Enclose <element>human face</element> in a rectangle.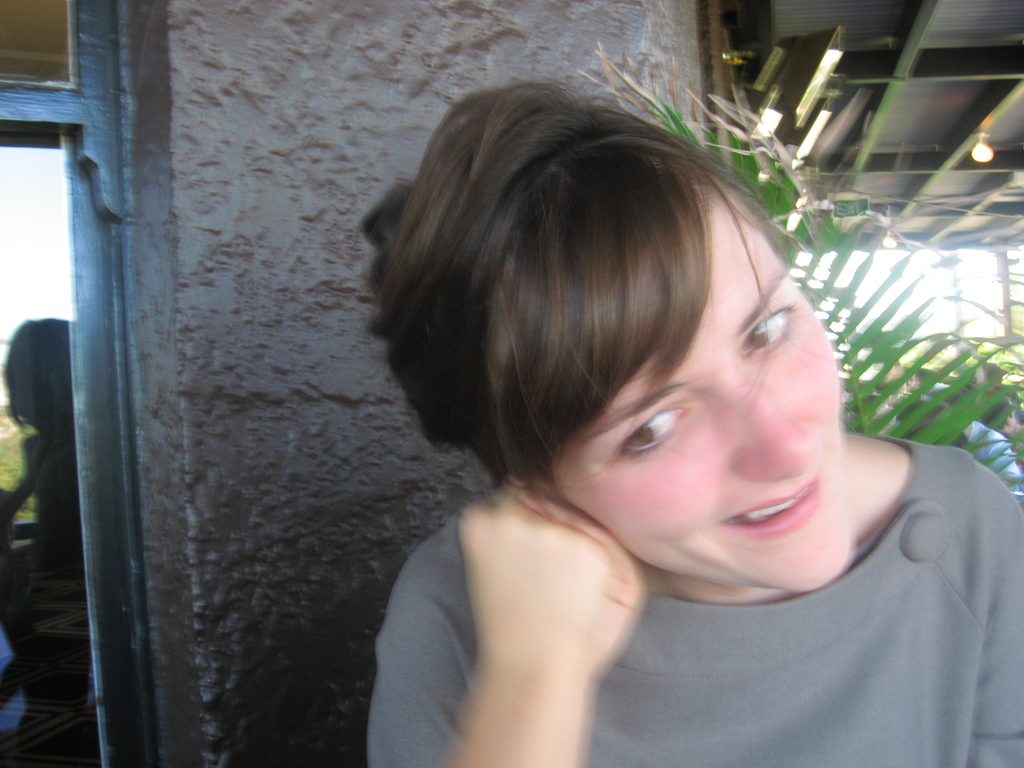
(left=547, top=196, right=854, bottom=594).
